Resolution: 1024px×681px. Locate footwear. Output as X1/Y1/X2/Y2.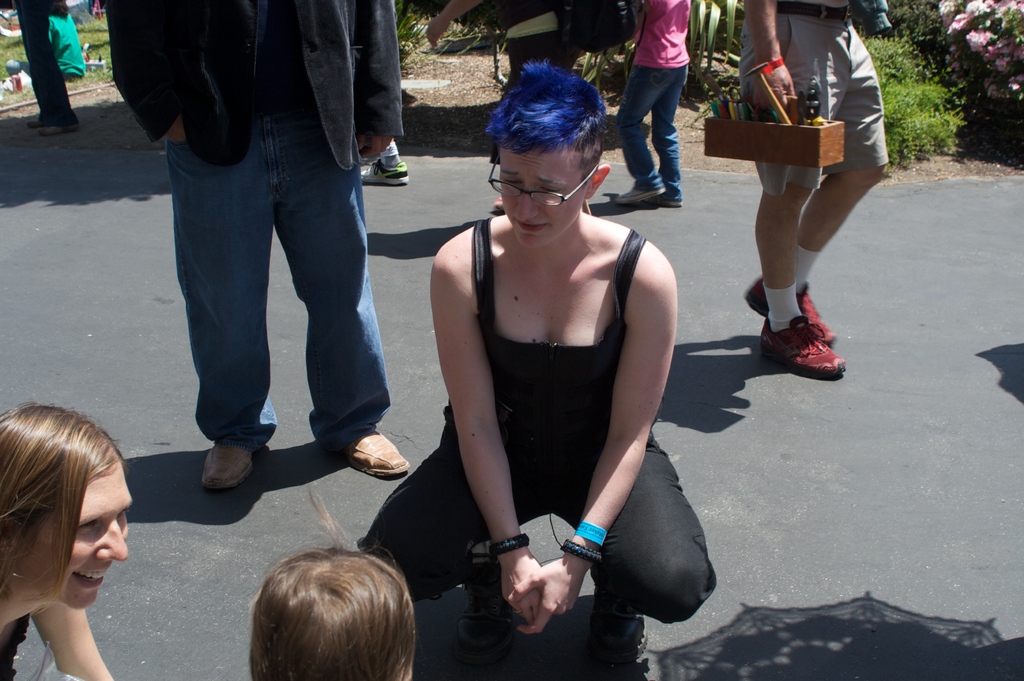
26/113/58/132.
